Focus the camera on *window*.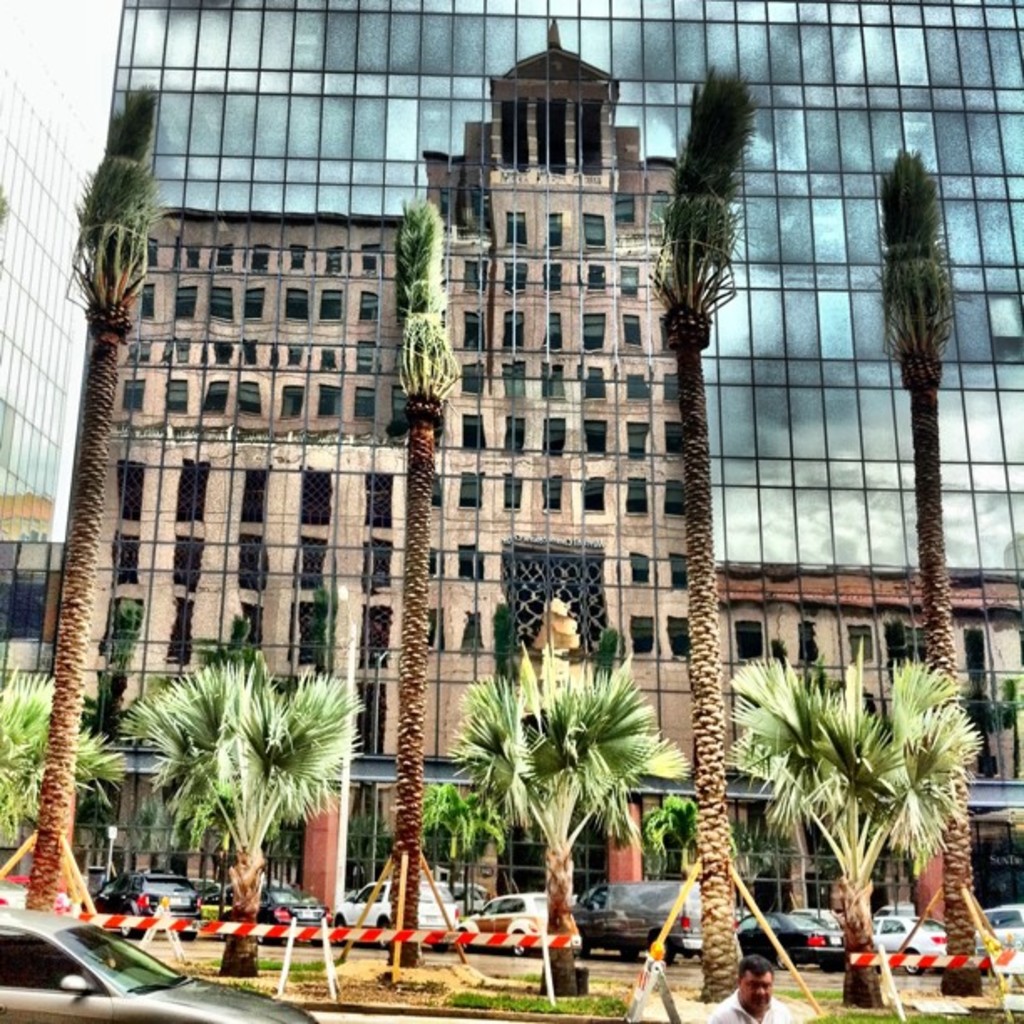
Focus region: bbox=(283, 611, 335, 676).
